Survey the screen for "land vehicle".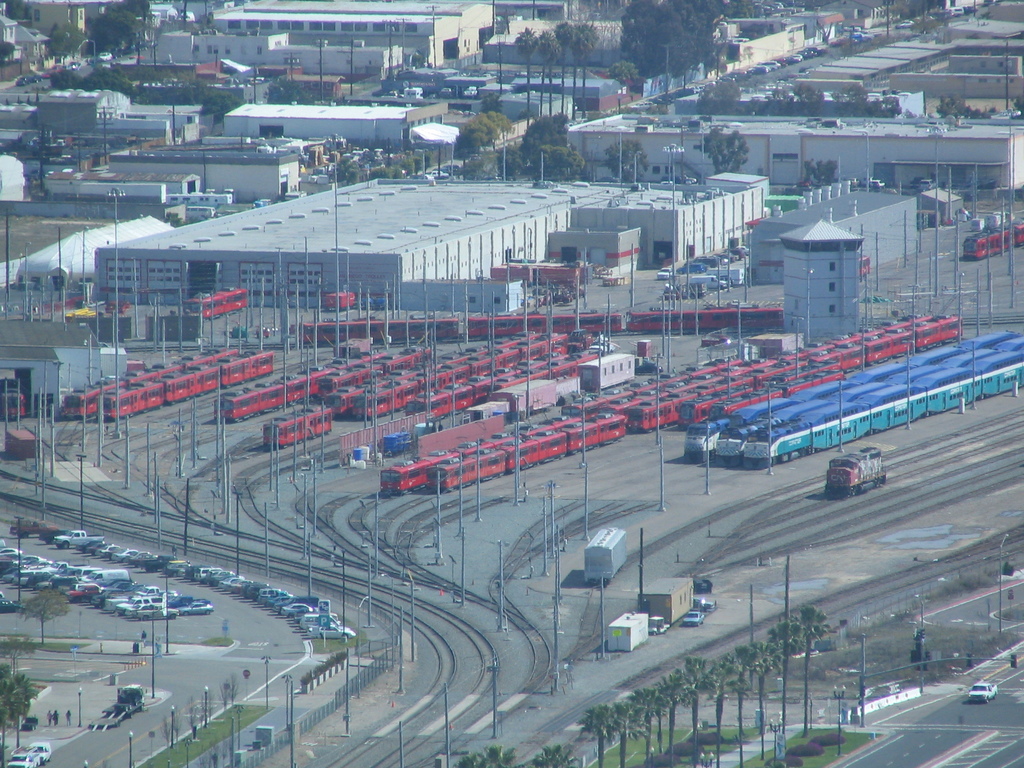
Survey found: <box>323,346,431,398</box>.
